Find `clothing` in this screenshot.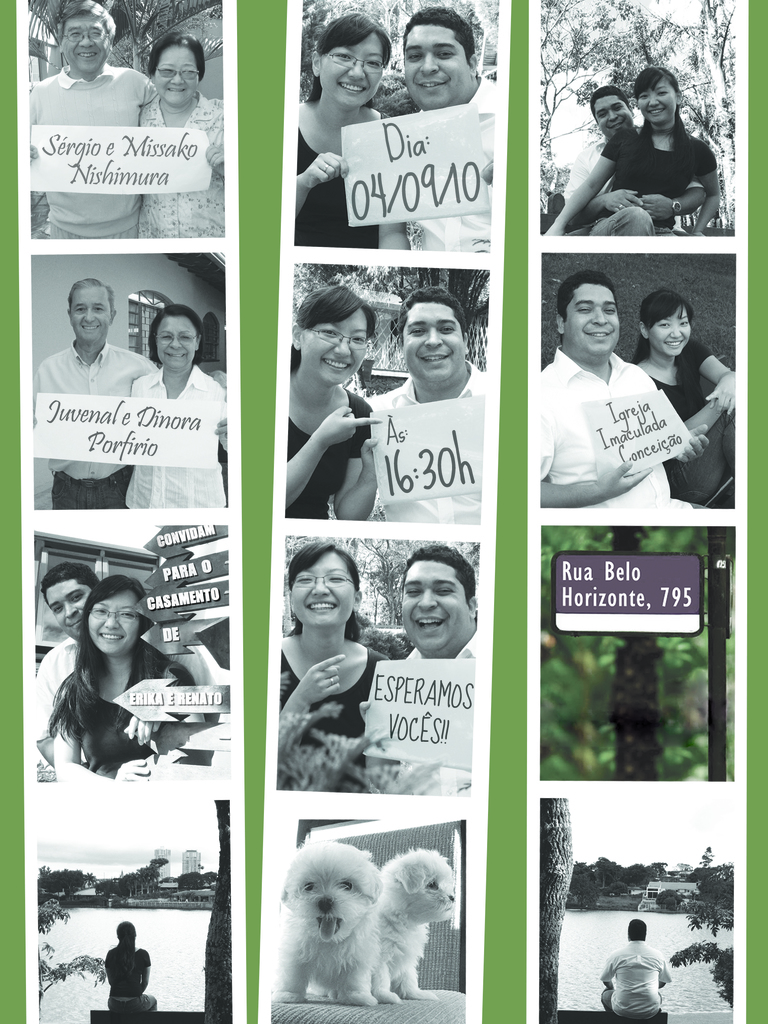
The bounding box for `clothing` is Rect(336, 343, 499, 524).
